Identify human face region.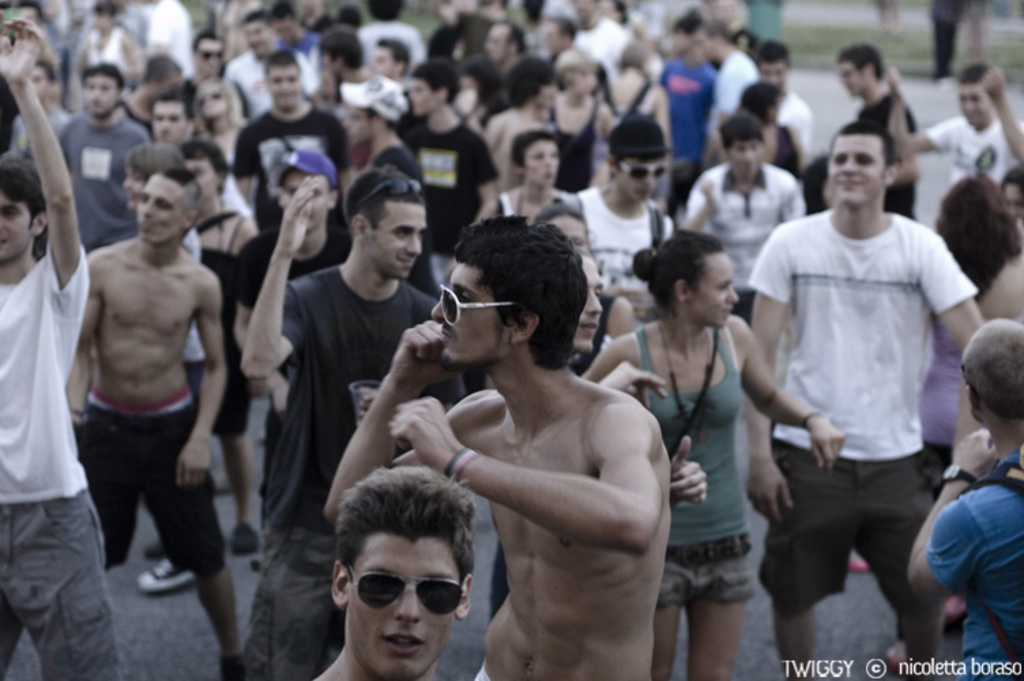
Region: locate(526, 140, 565, 187).
